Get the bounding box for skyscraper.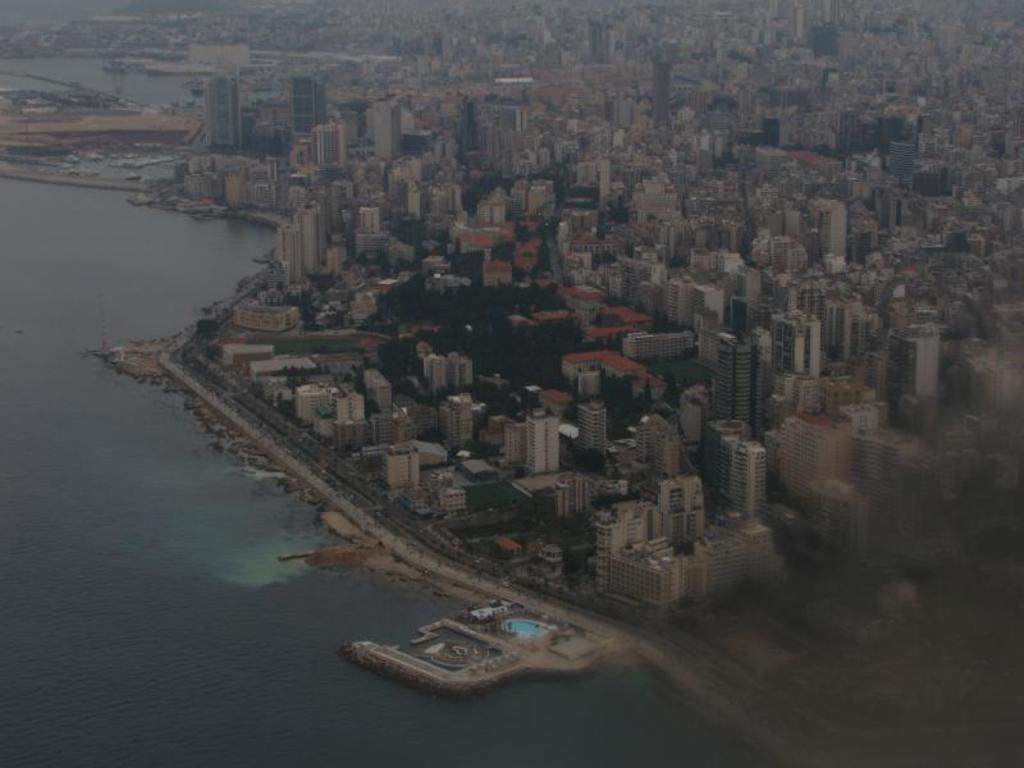
bbox(790, 3, 803, 46).
